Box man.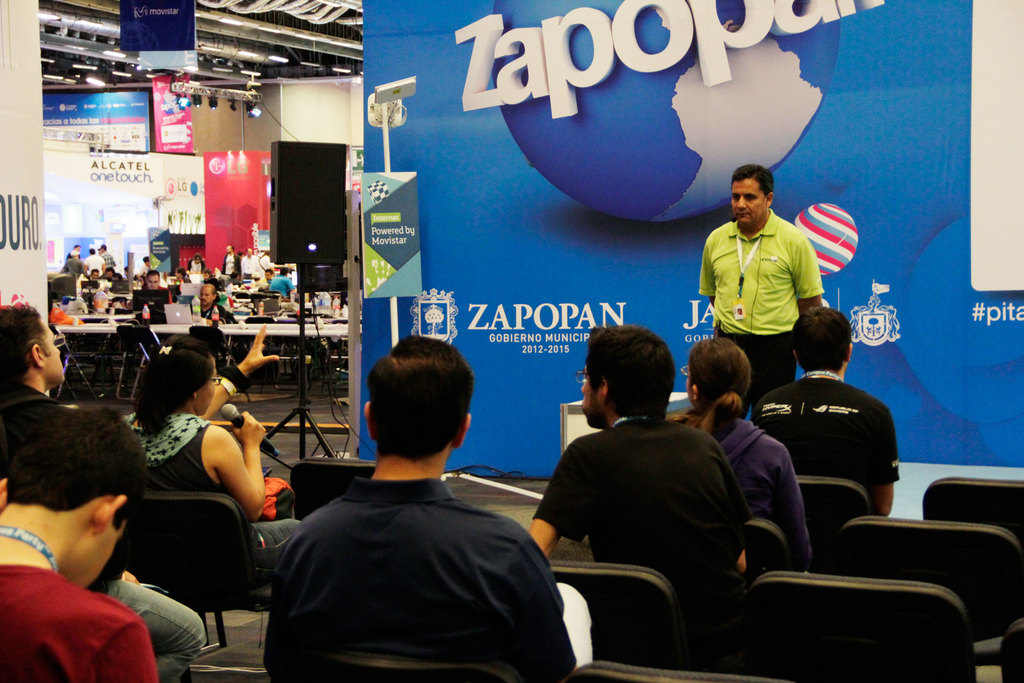
l=182, t=254, r=206, b=285.
